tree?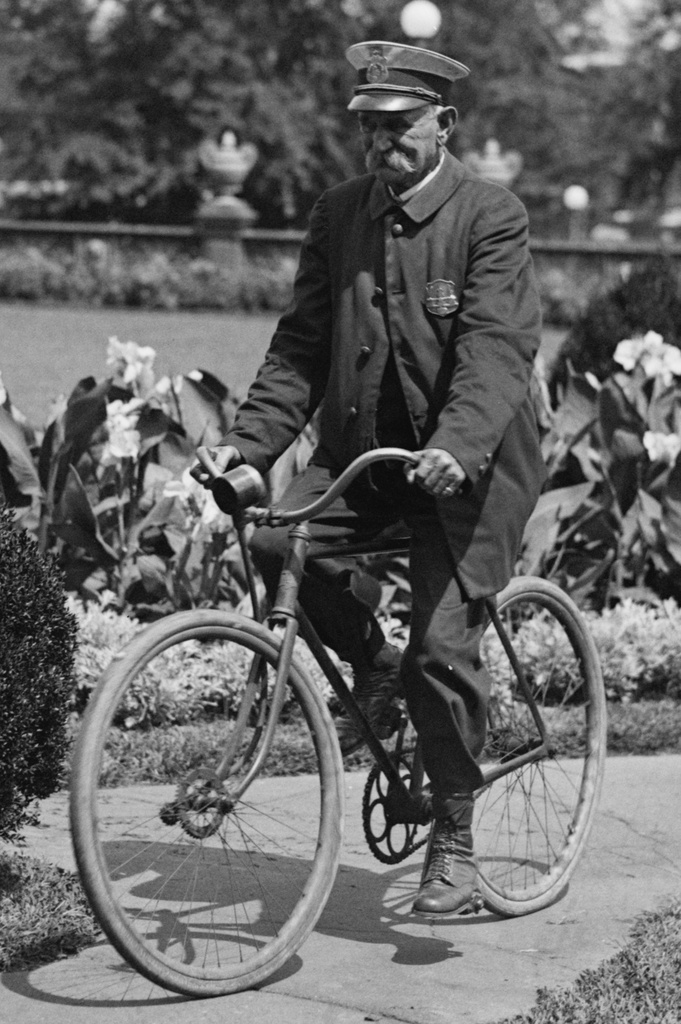
[x1=518, y1=247, x2=680, y2=543]
